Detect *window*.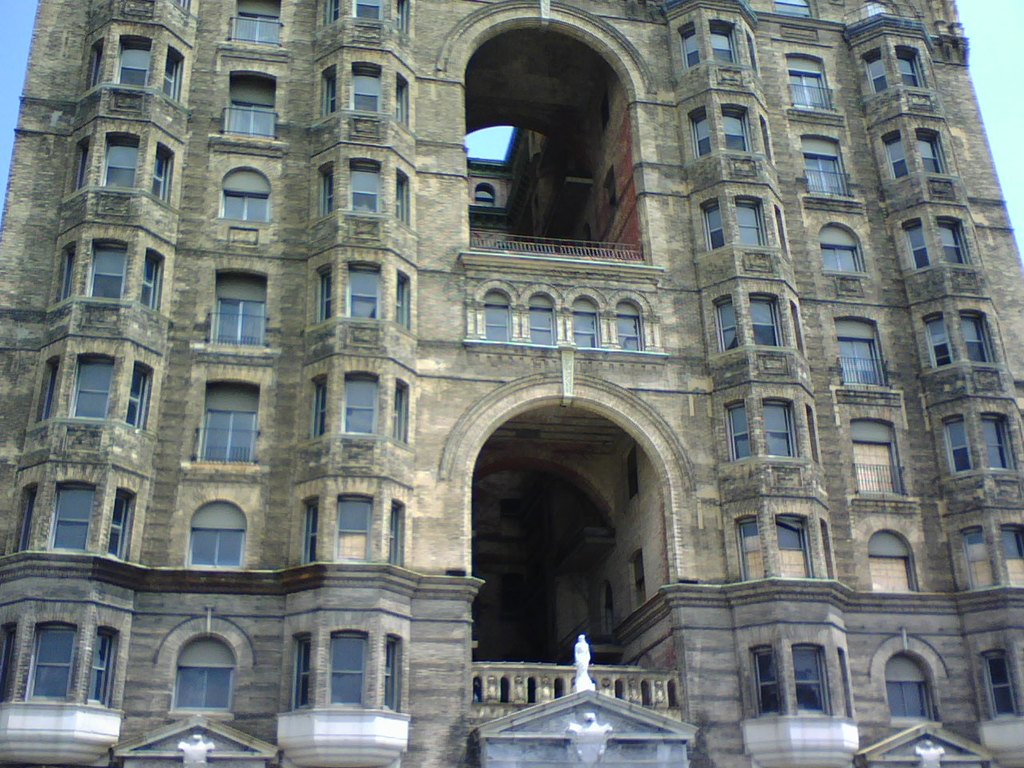
Detected at [198,410,262,462].
